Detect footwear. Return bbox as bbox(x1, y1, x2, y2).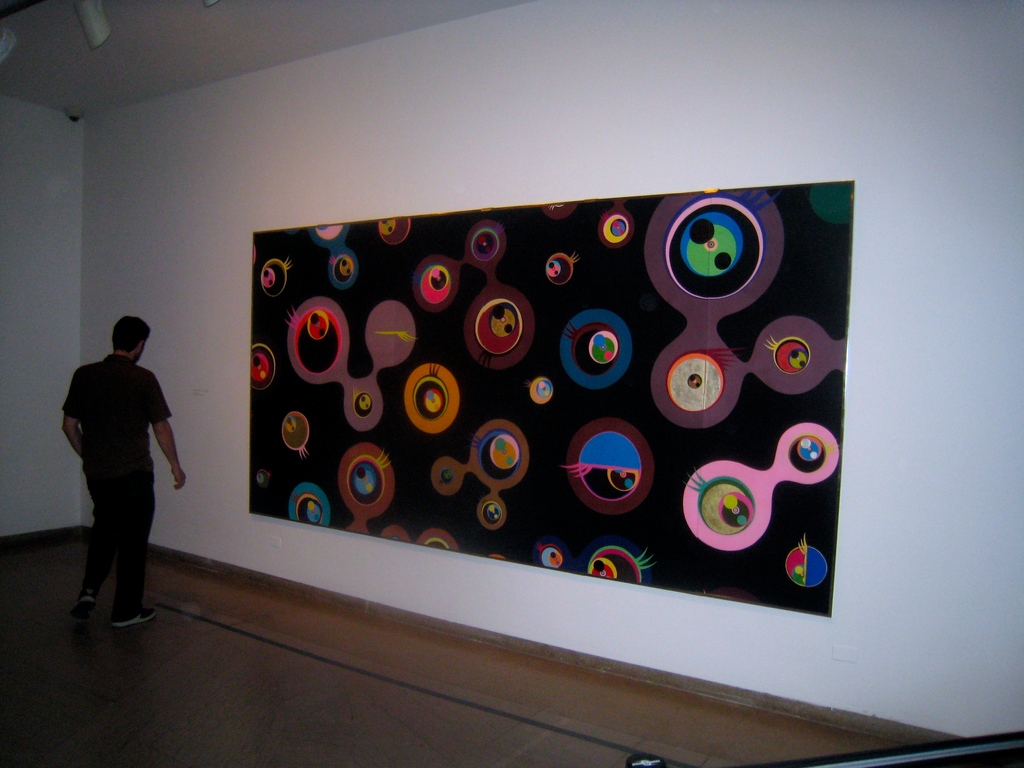
bbox(114, 602, 162, 630).
